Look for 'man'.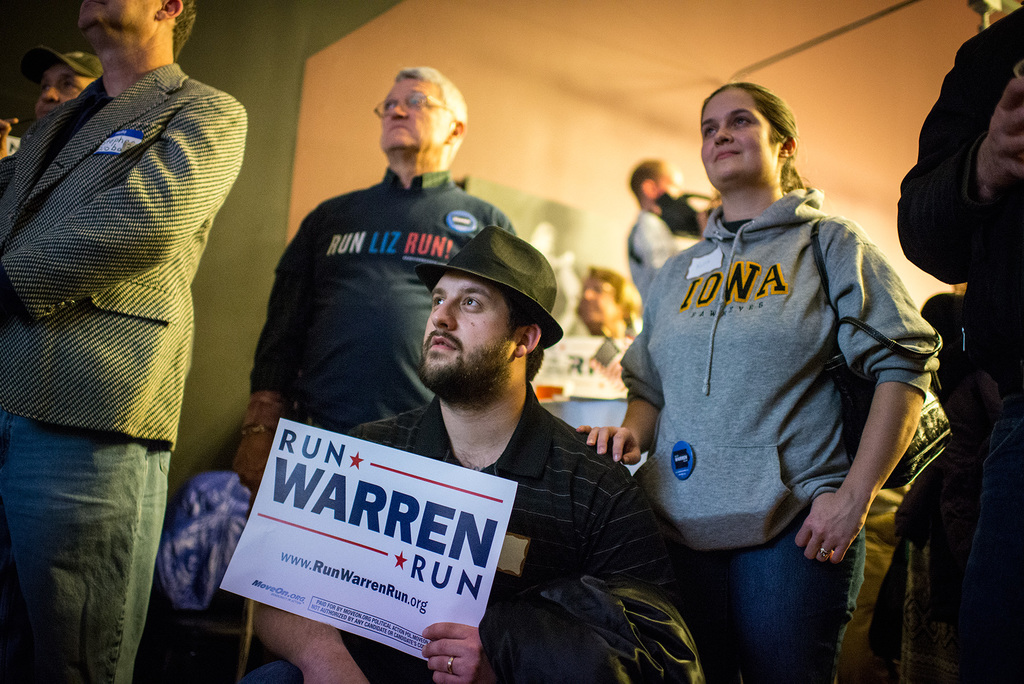
Found: {"x1": 618, "y1": 151, "x2": 717, "y2": 300}.
